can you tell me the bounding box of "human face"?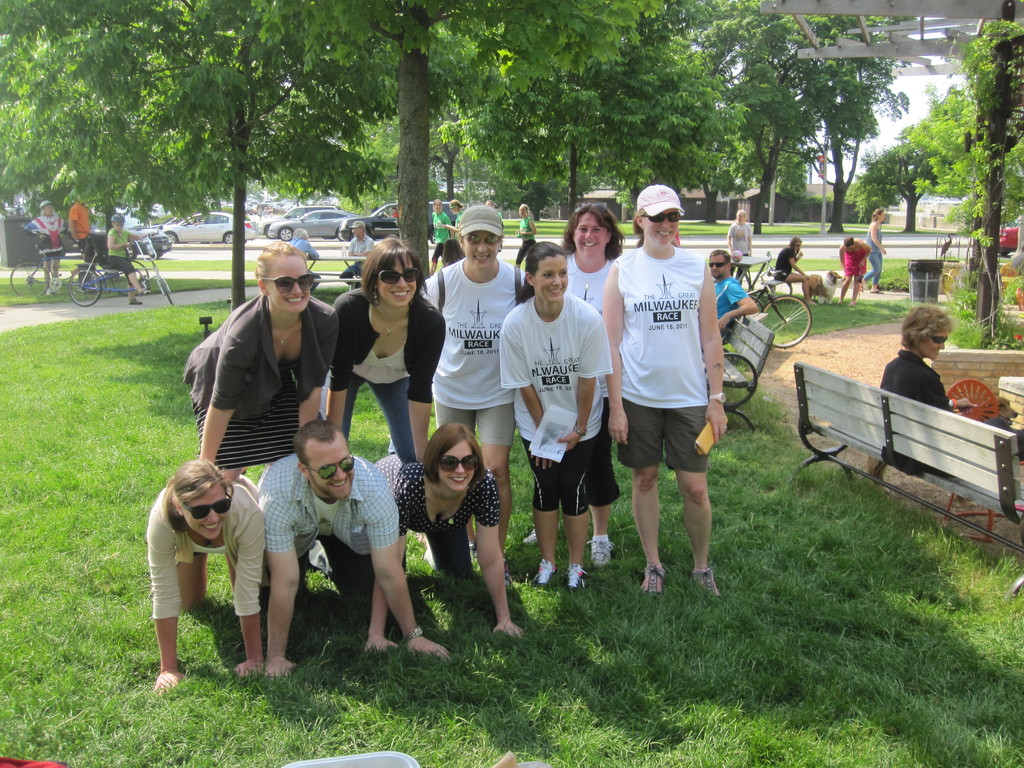
[438,440,475,488].
